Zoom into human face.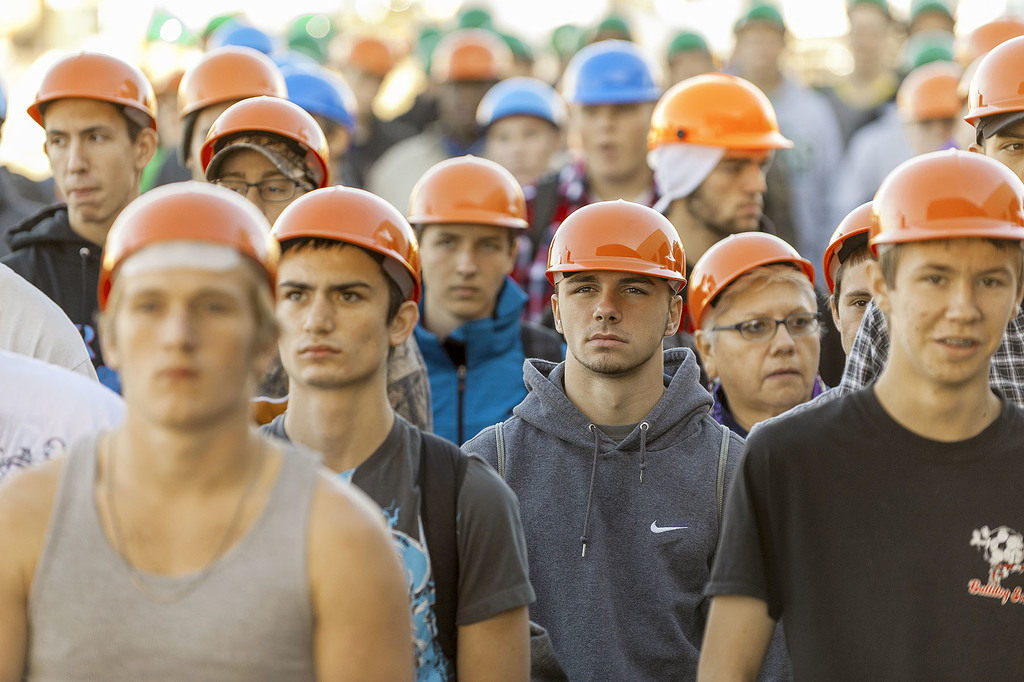
Zoom target: [687, 151, 774, 230].
